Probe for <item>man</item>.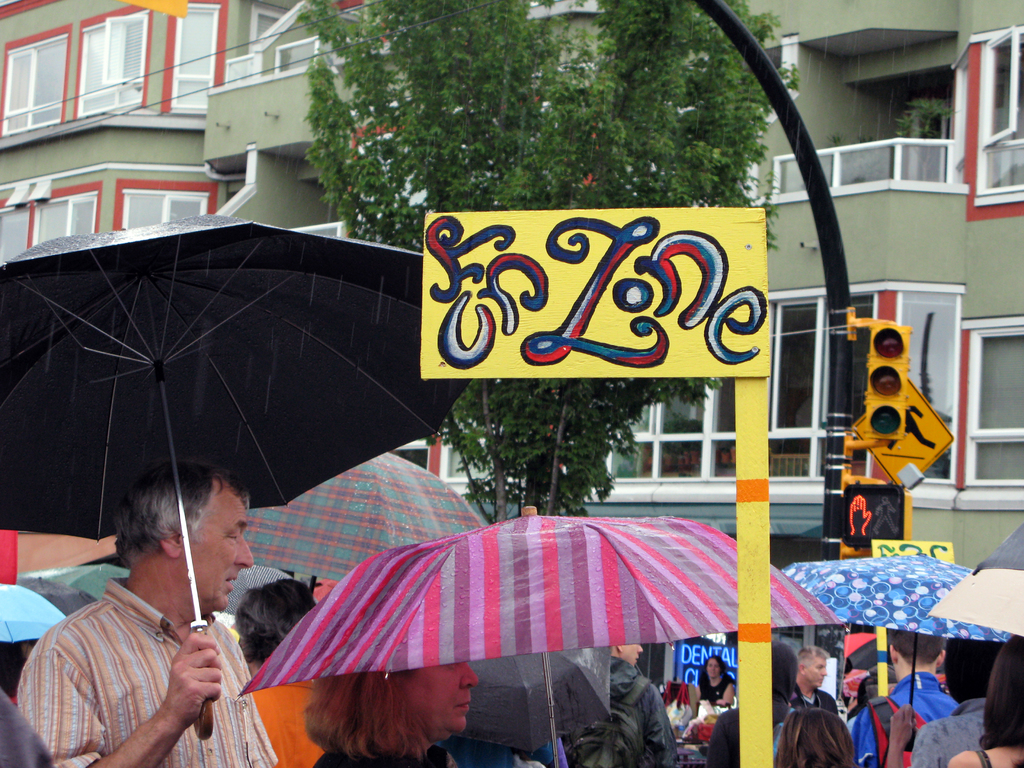
Probe result: bbox=(792, 644, 835, 715).
